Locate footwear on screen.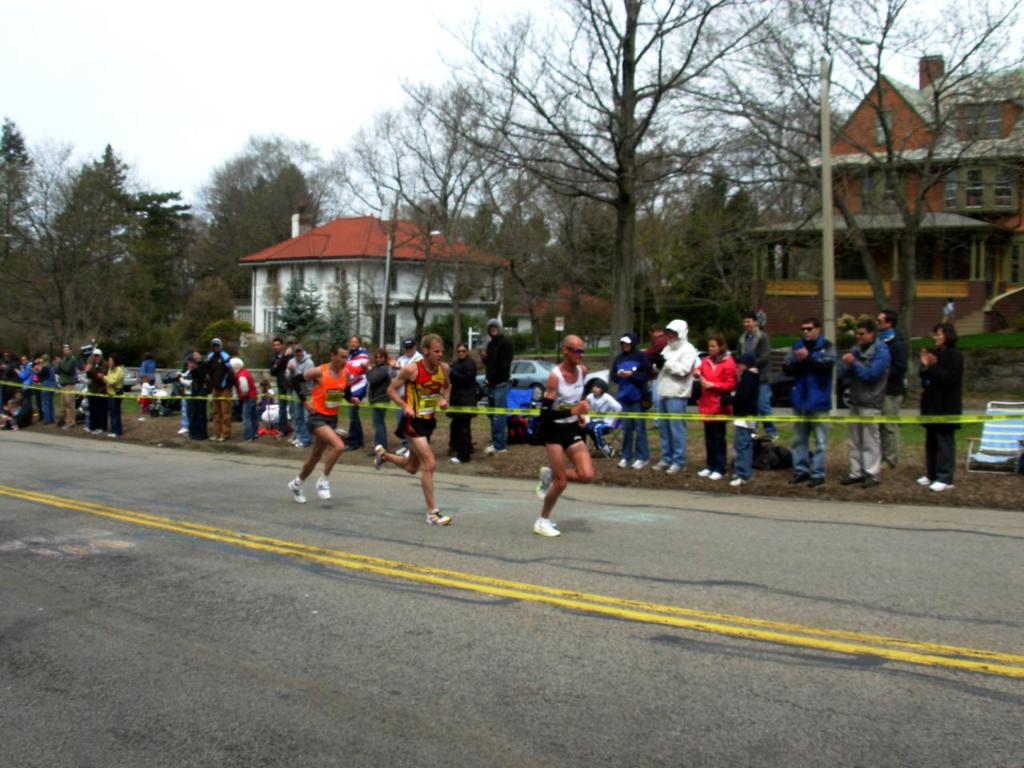
On screen at [left=391, top=442, right=409, bottom=454].
